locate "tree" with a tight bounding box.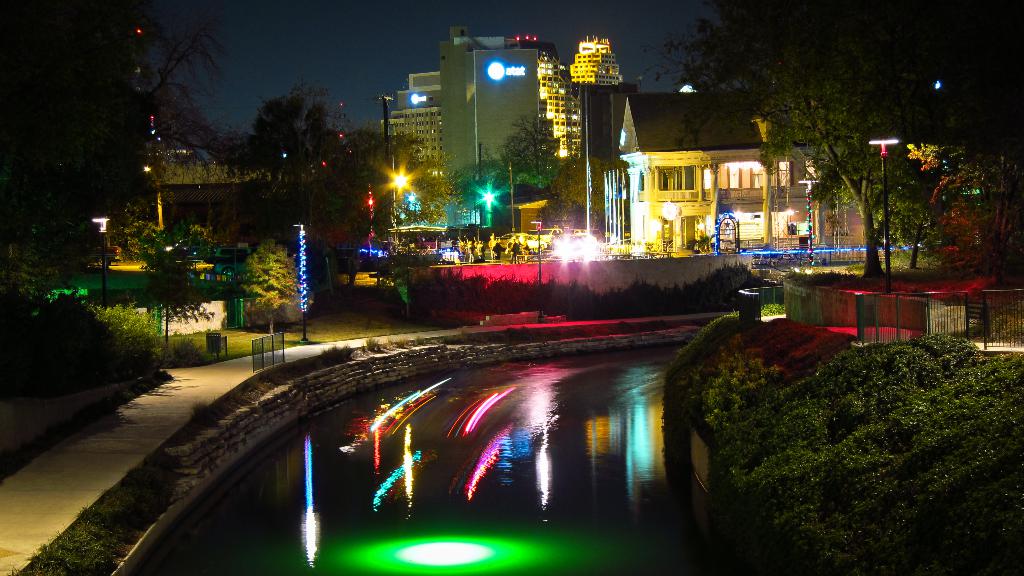
l=293, t=102, r=326, b=157.
